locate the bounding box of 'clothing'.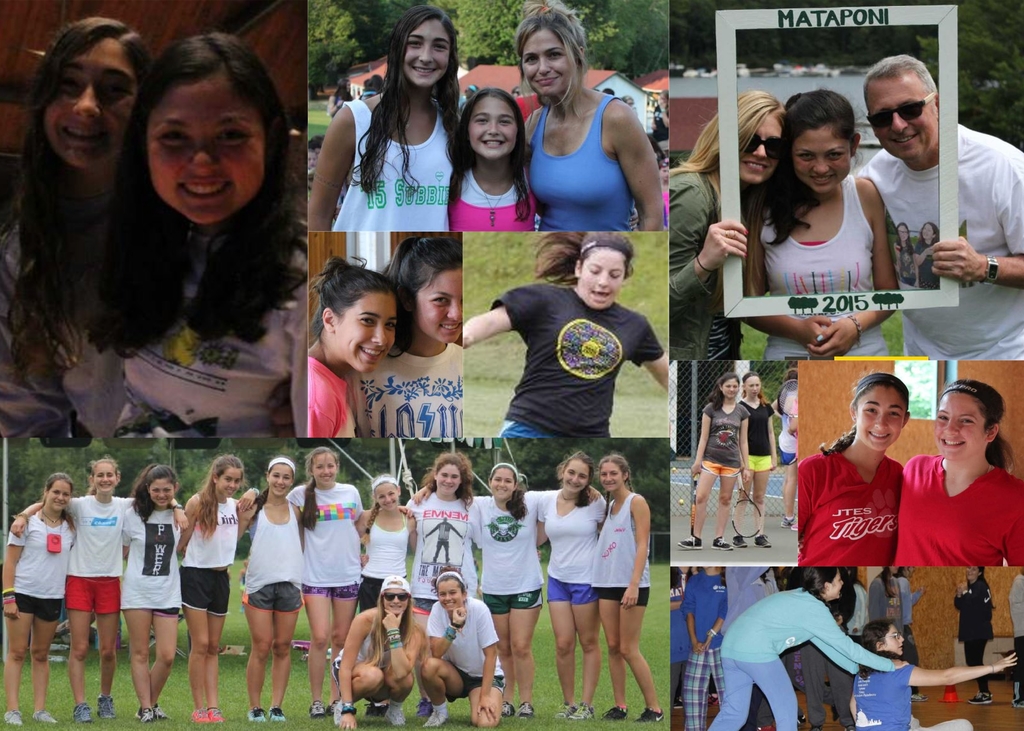
Bounding box: detection(307, 360, 354, 438).
